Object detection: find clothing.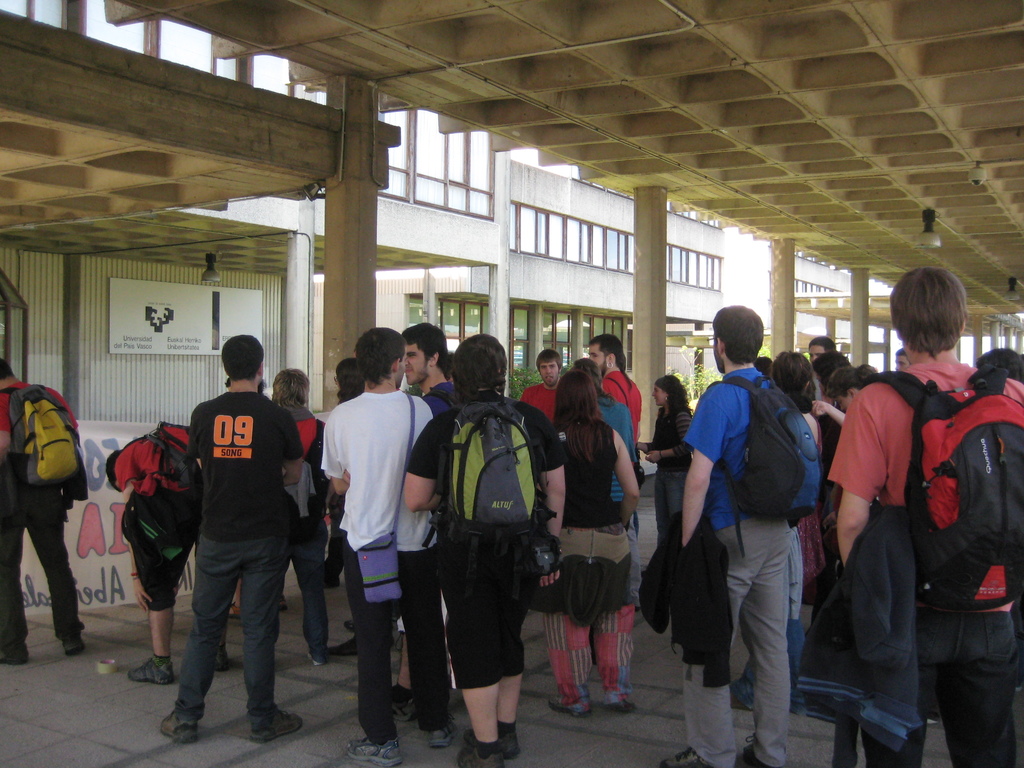
crop(433, 516, 529, 692).
